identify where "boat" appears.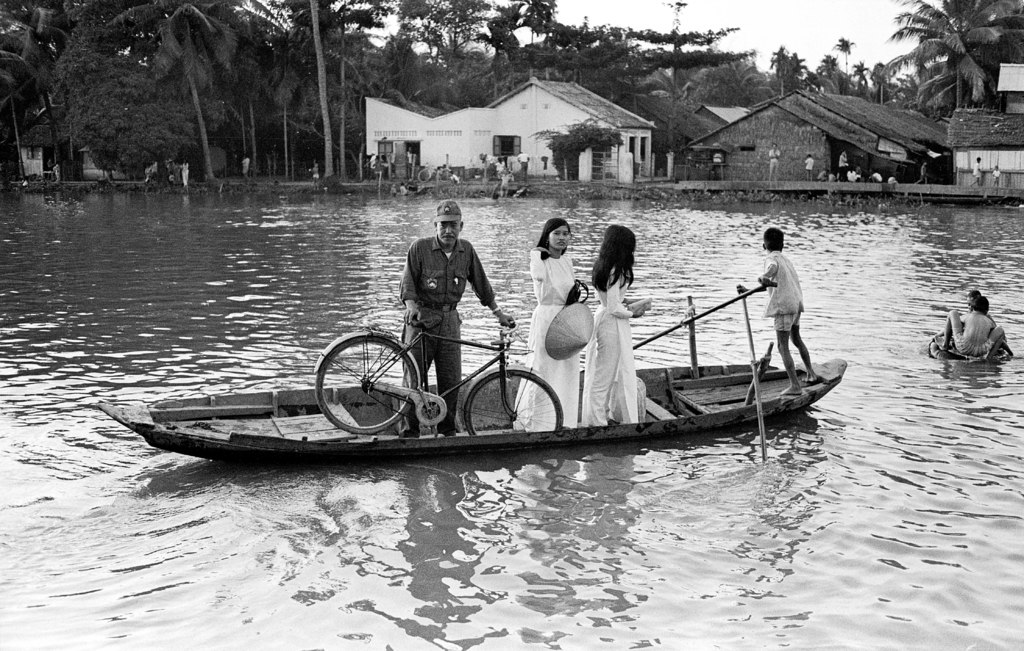
Appears at box=[75, 277, 840, 456].
